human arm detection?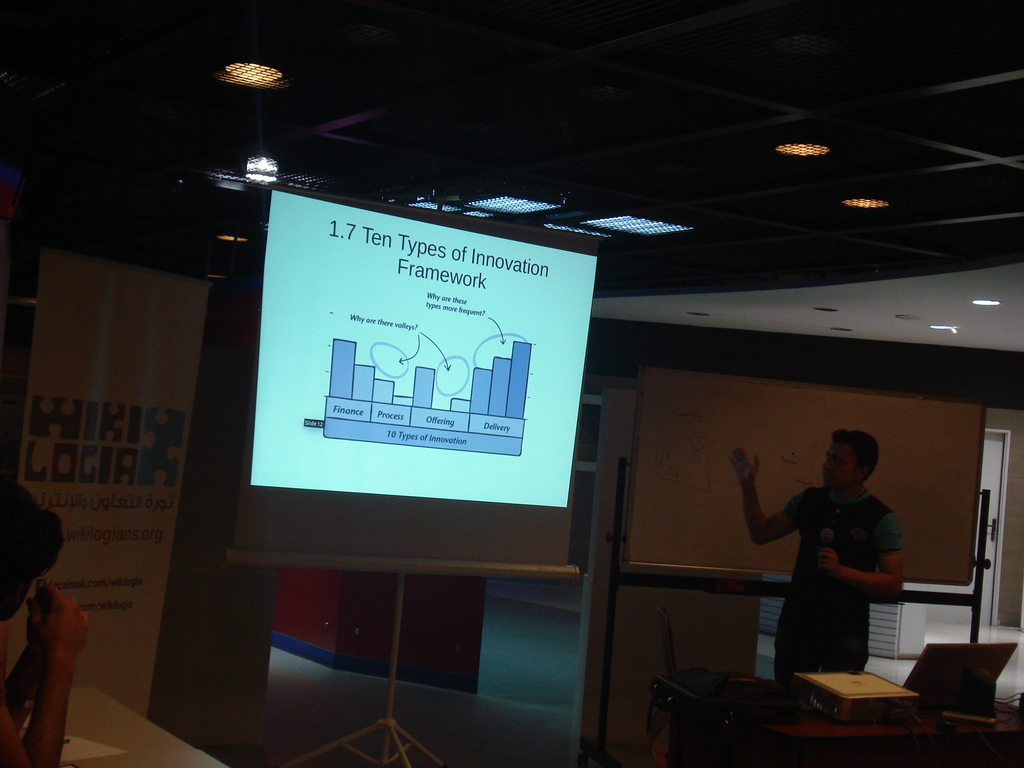
<box>810,516,908,601</box>
